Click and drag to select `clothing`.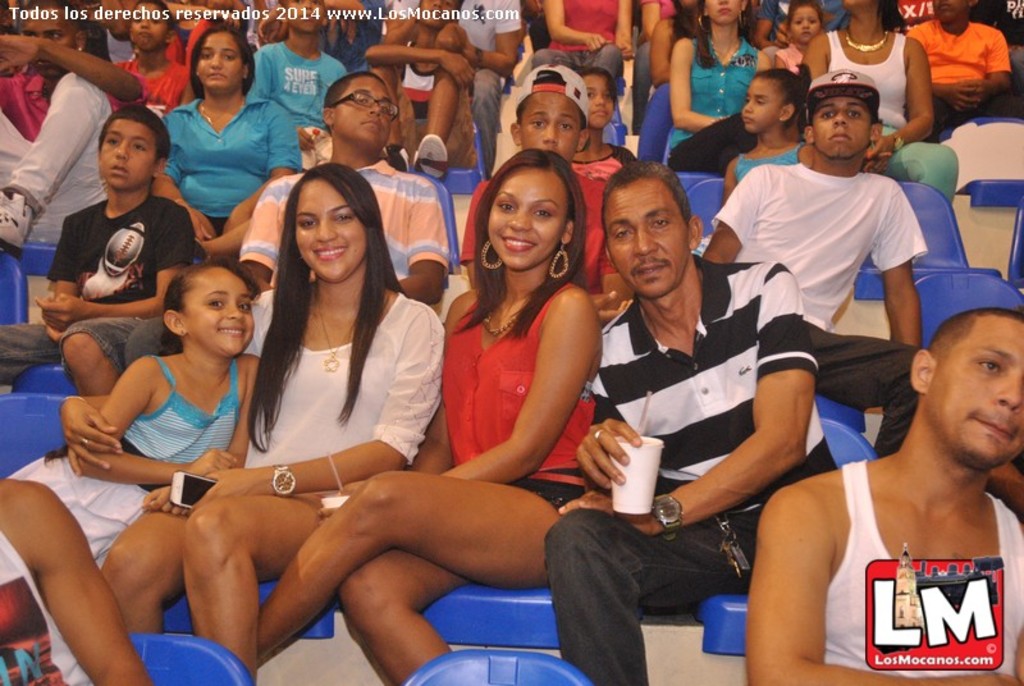
Selection: bbox=(4, 449, 145, 555).
